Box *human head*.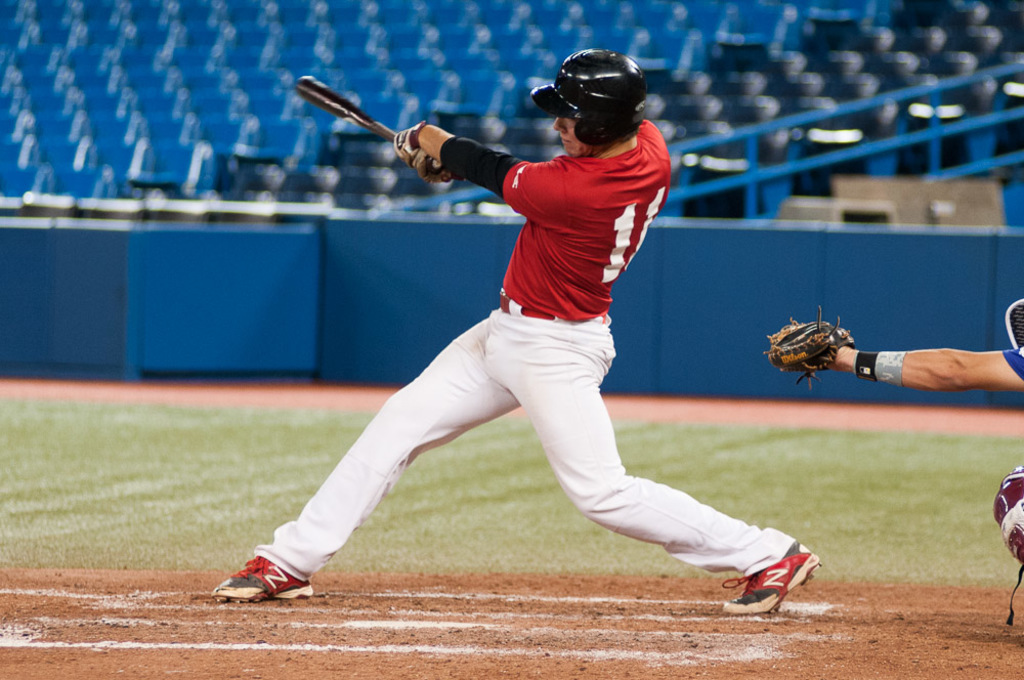
box=[528, 38, 662, 160].
